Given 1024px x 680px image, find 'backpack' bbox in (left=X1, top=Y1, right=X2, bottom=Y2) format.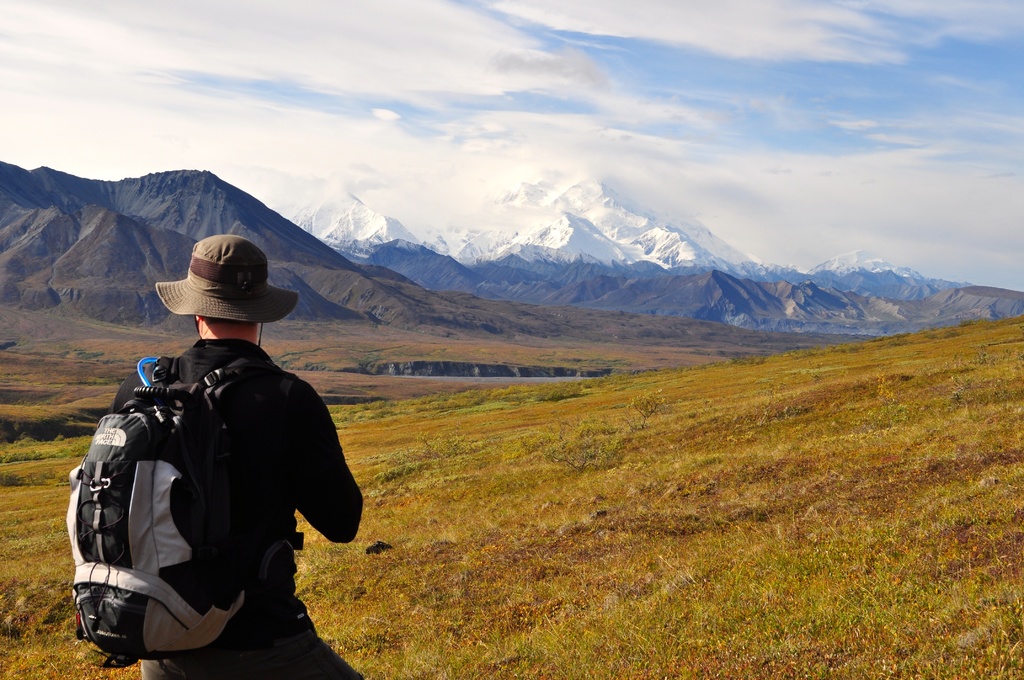
(left=62, top=367, right=268, bottom=631).
